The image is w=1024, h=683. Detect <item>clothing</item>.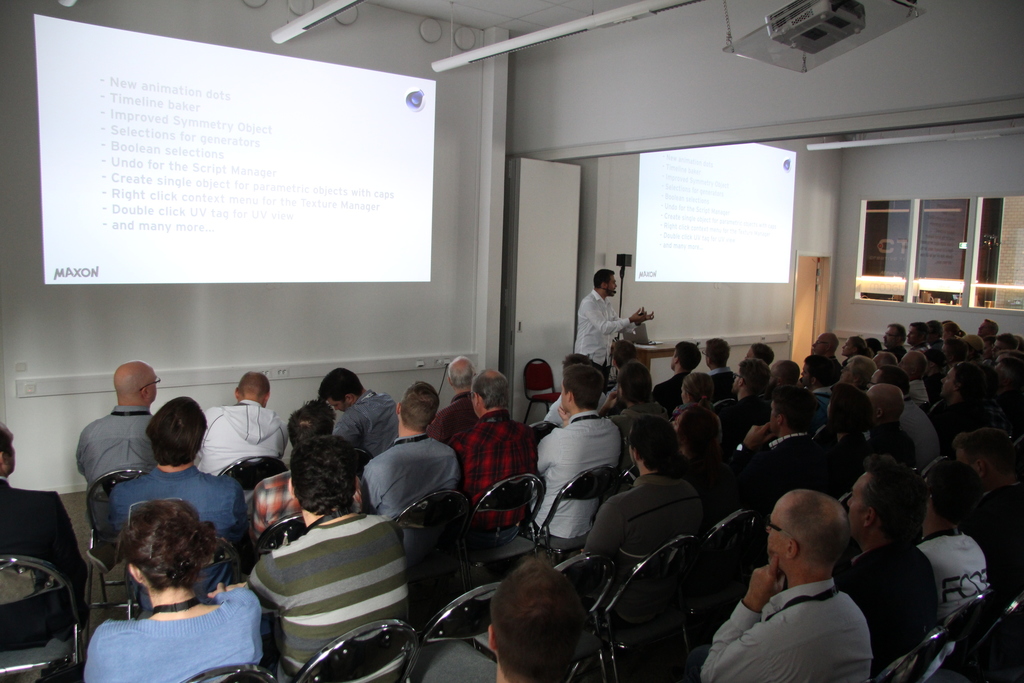
Detection: pyautogui.locateOnScreen(810, 383, 830, 413).
